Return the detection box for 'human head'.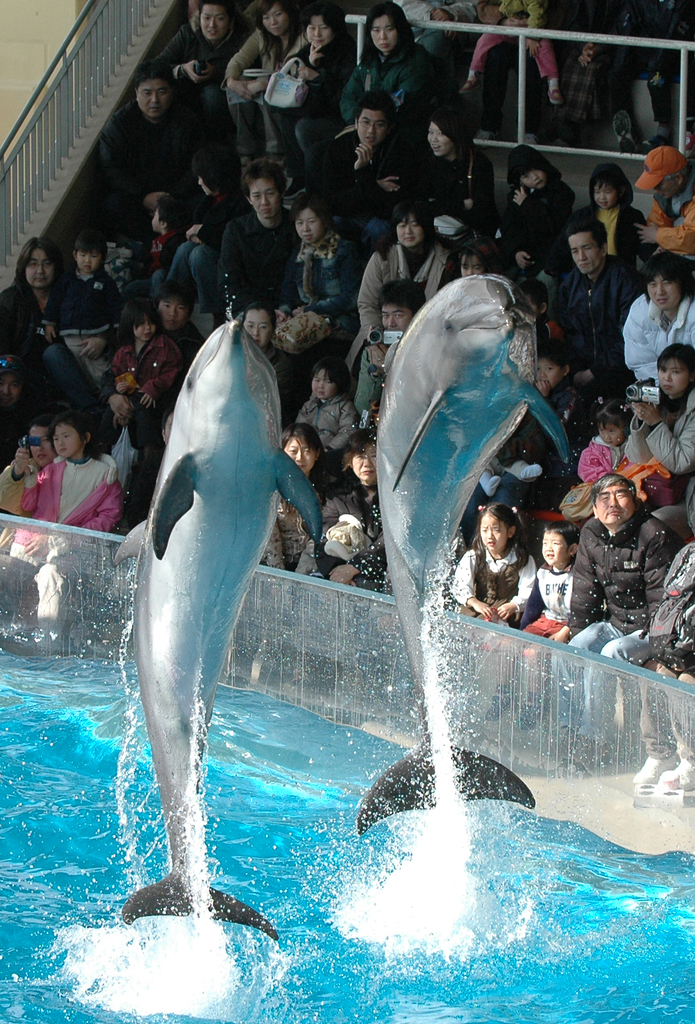
278:420:323:478.
